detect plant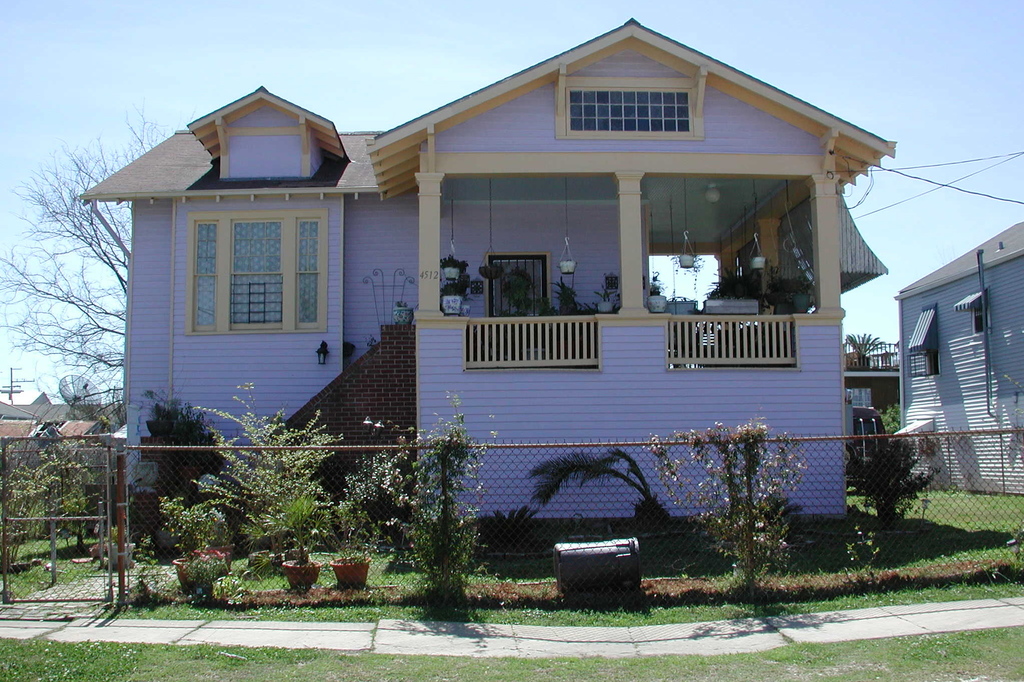
select_region(502, 273, 537, 318)
